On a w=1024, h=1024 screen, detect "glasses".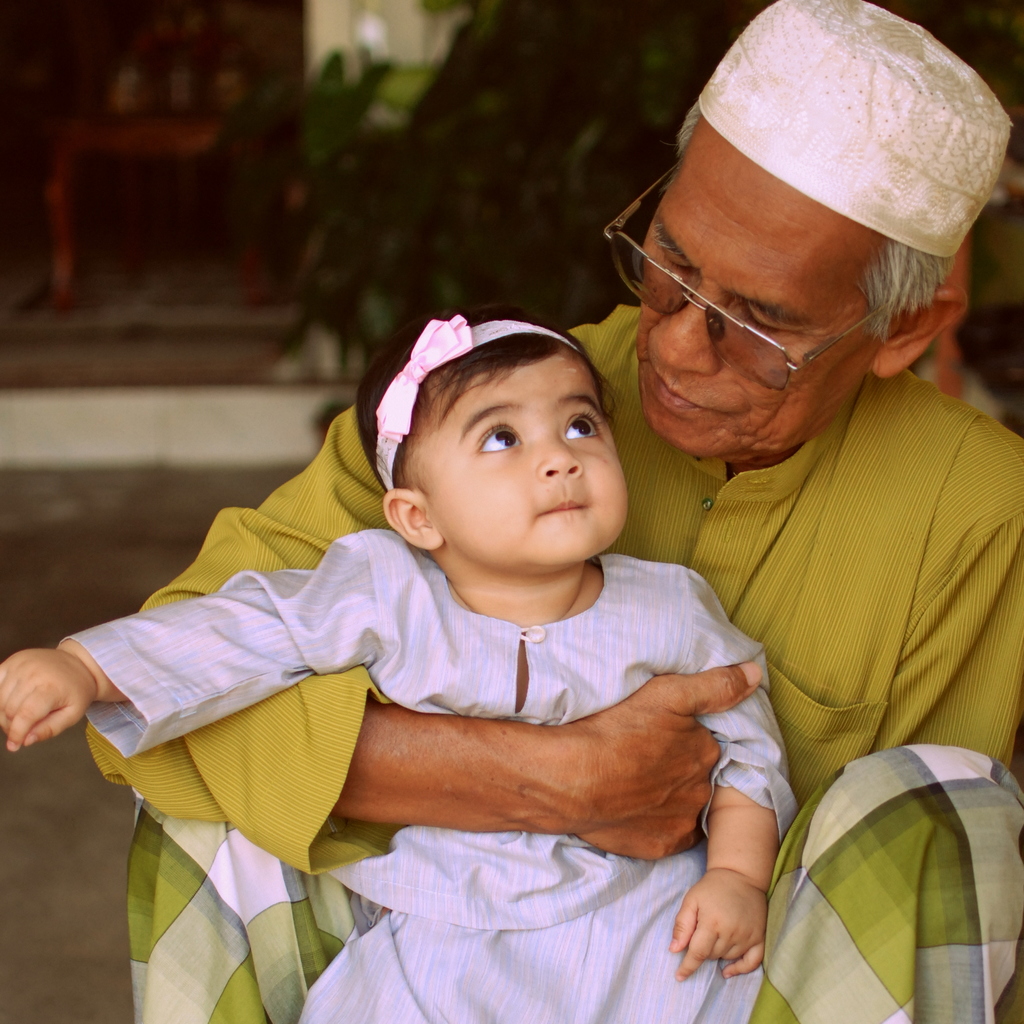
600, 154, 882, 393.
